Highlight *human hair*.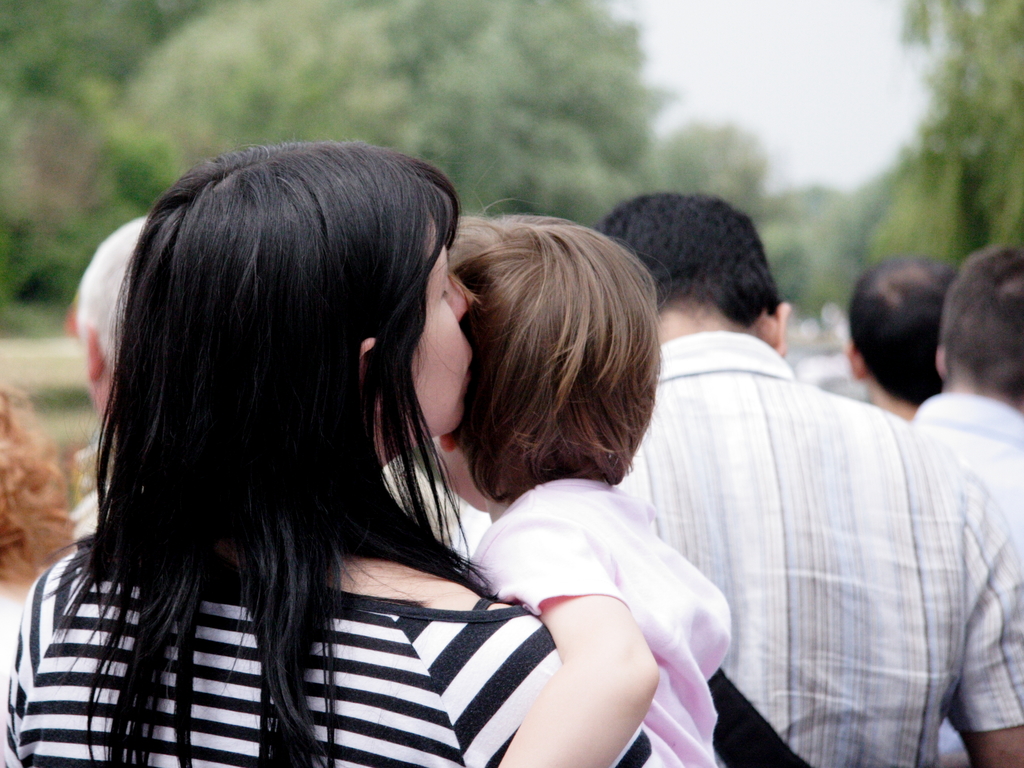
Highlighted region: {"x1": 74, "y1": 214, "x2": 145, "y2": 373}.
